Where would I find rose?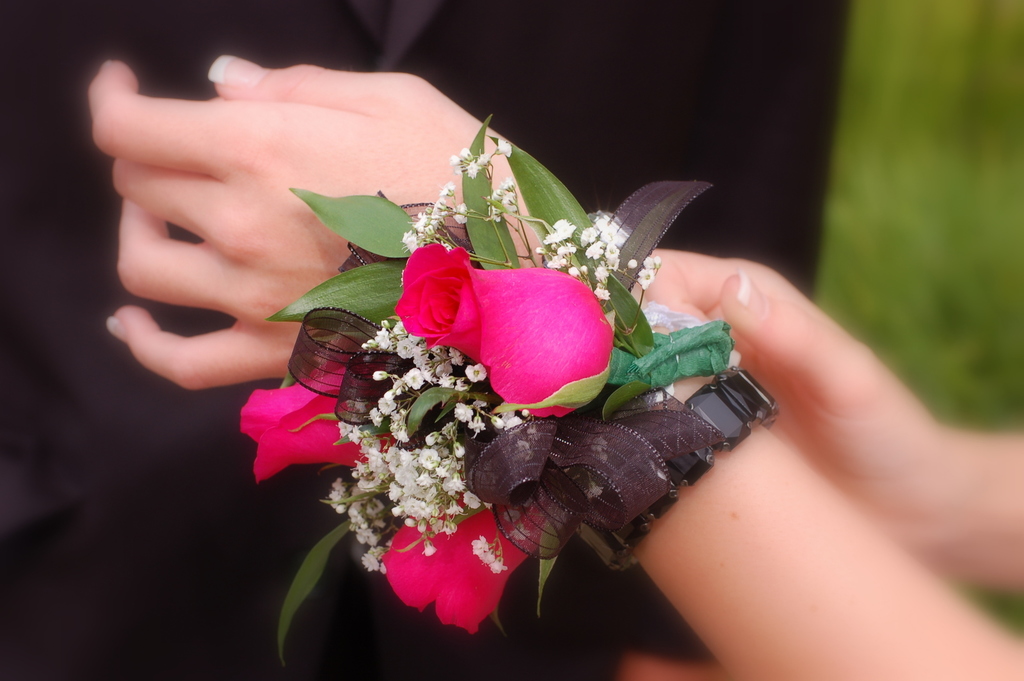
At (left=233, top=335, right=399, bottom=487).
